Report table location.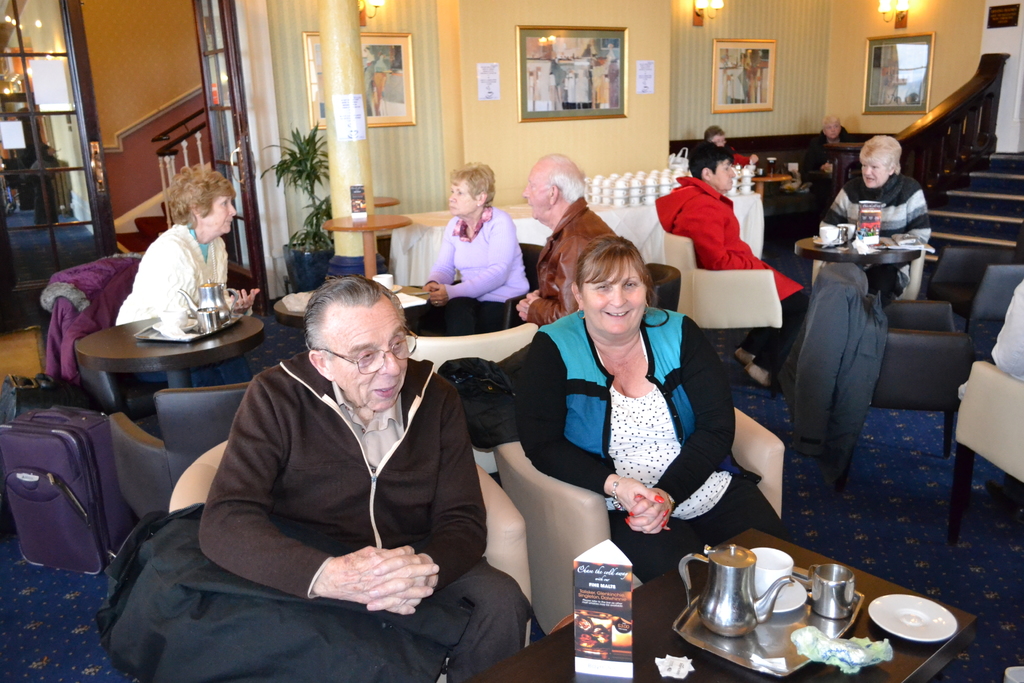
Report: {"left": 374, "top": 197, "right": 401, "bottom": 210}.
